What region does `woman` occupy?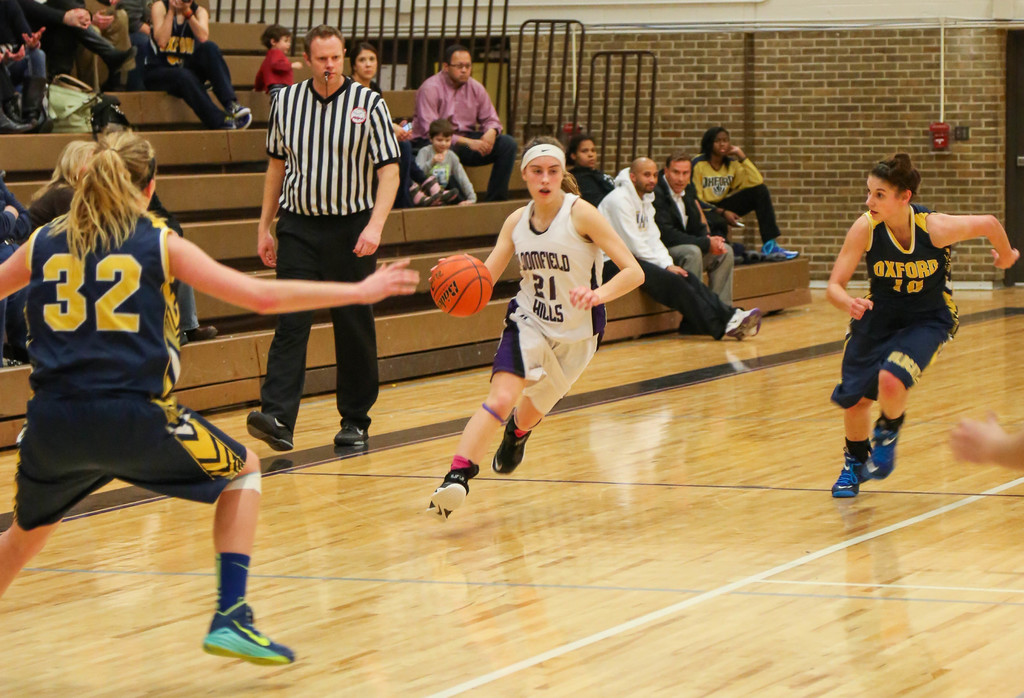
x1=818 y1=155 x2=980 y2=502.
